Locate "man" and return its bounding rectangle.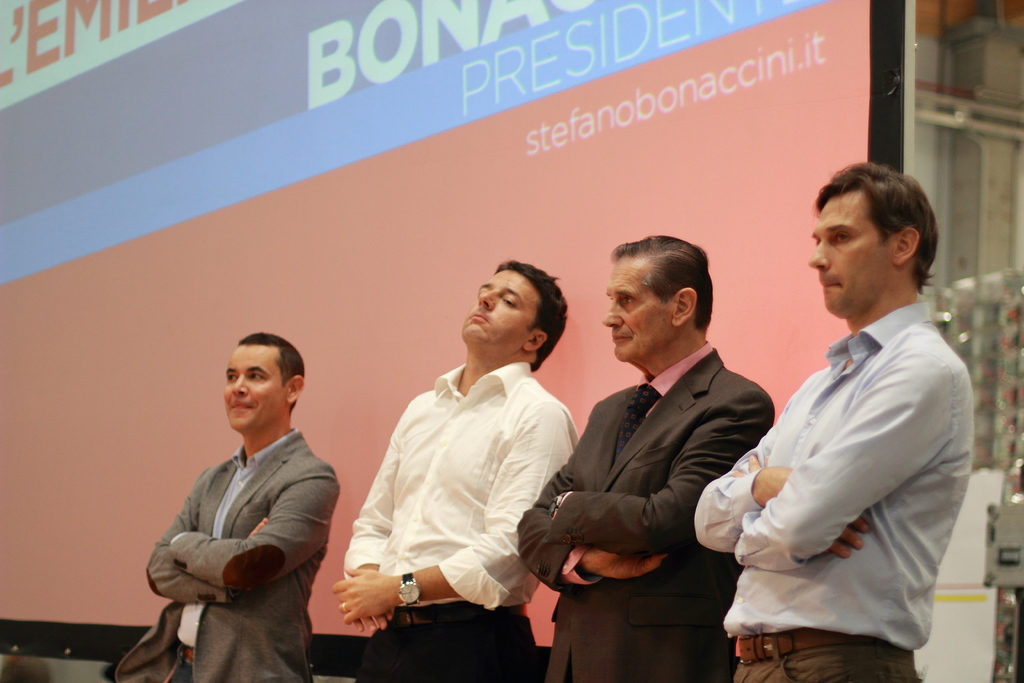
rect(516, 238, 771, 682).
